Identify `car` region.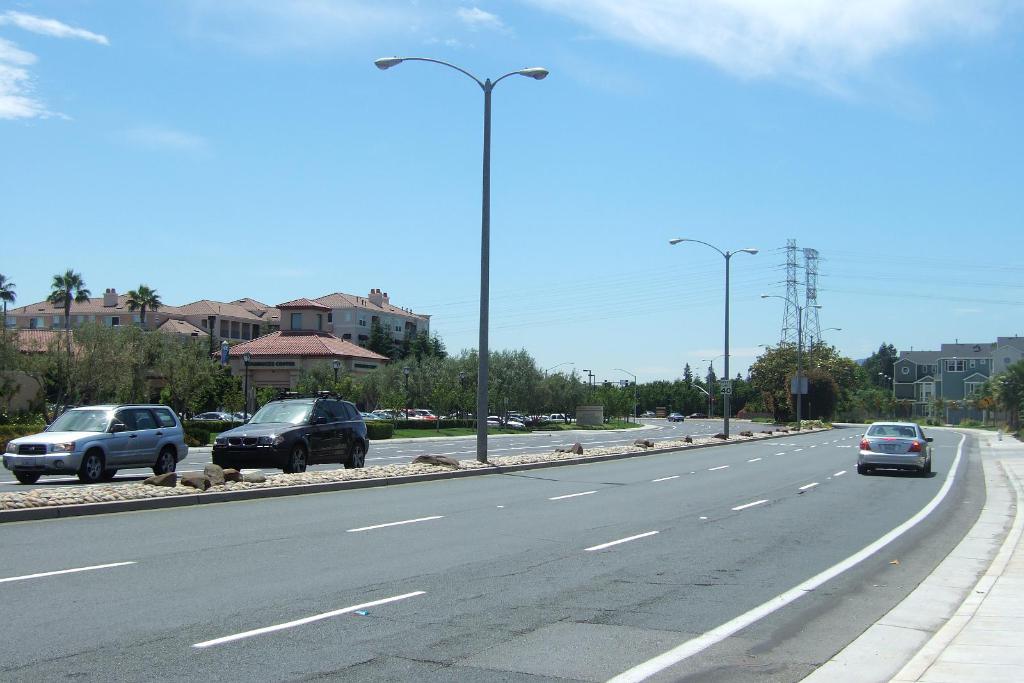
Region: <region>228, 410, 251, 427</region>.
